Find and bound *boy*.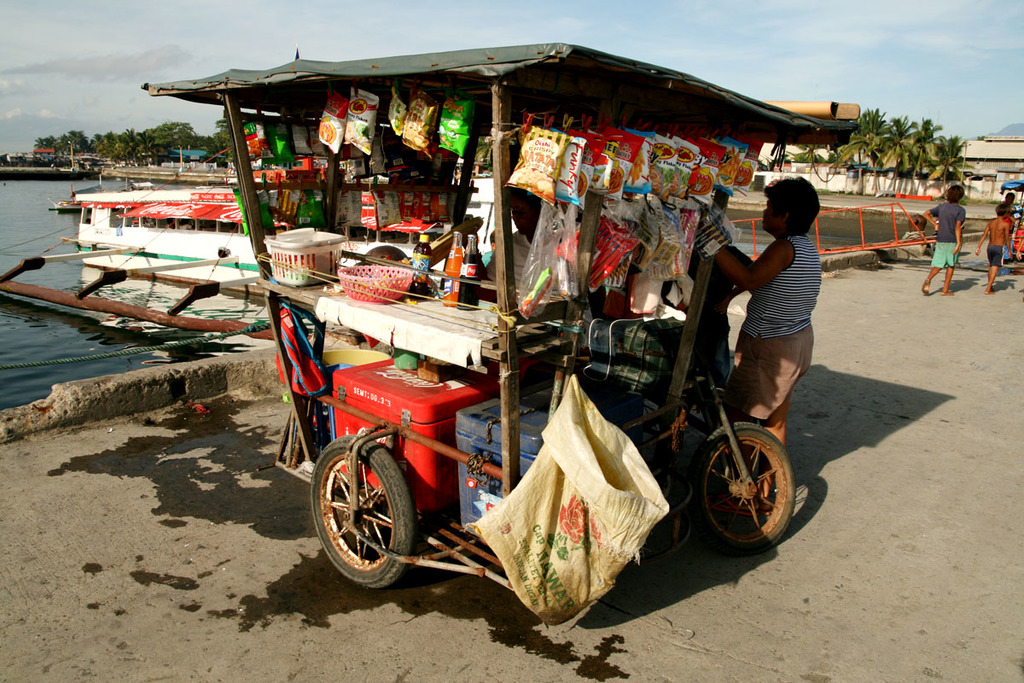
Bound: x1=922 y1=184 x2=967 y2=291.
